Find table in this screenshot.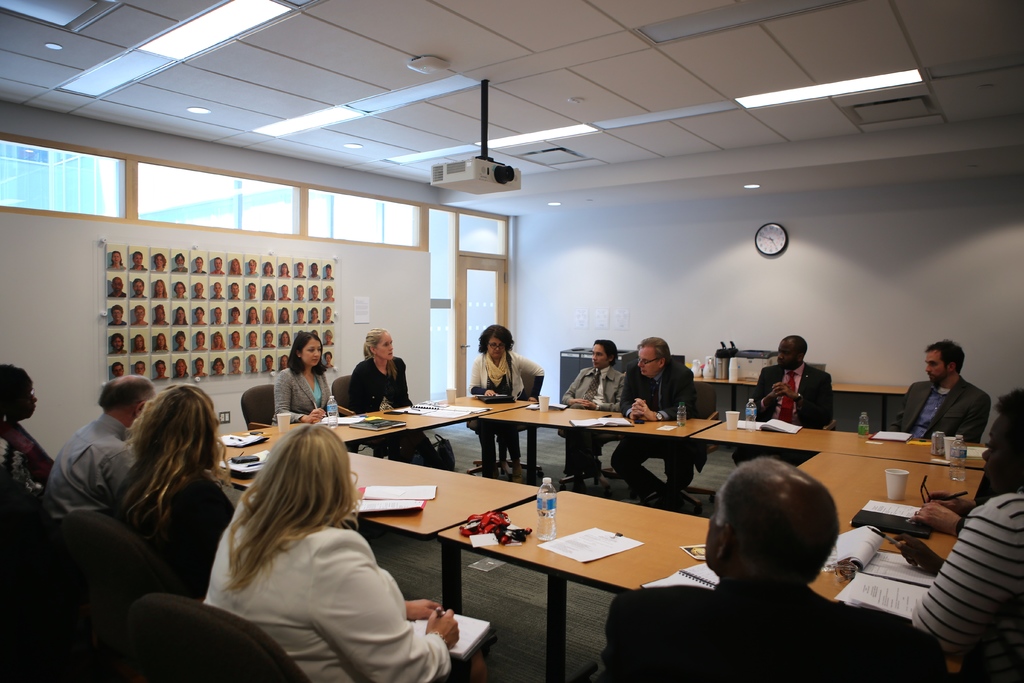
The bounding box for table is l=212, t=393, r=1001, b=682.
